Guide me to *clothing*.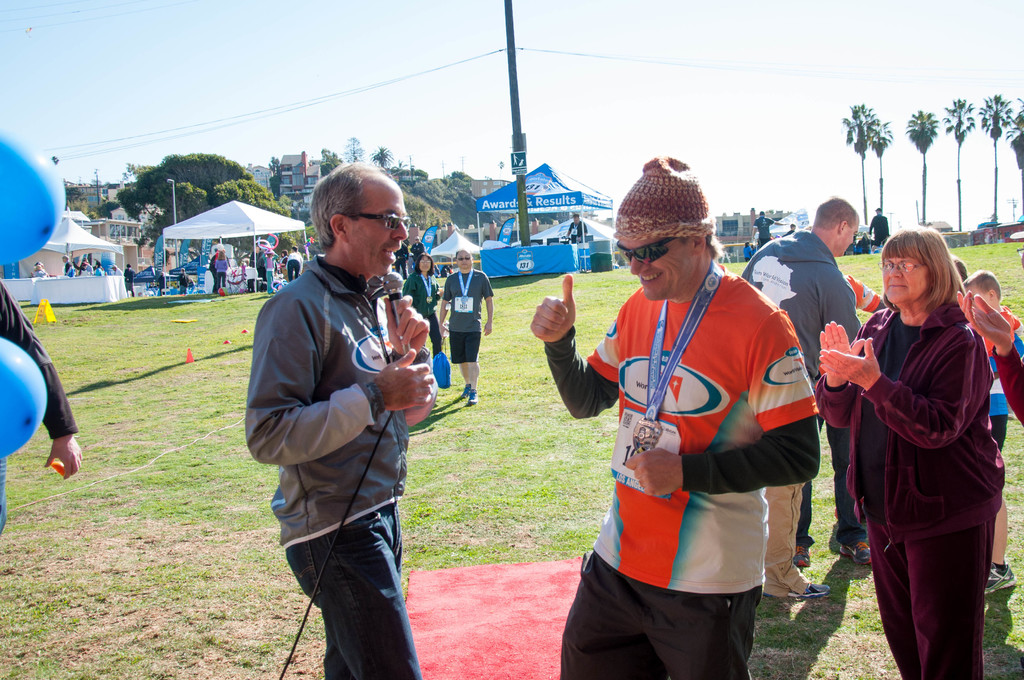
Guidance: (259,247,278,294).
